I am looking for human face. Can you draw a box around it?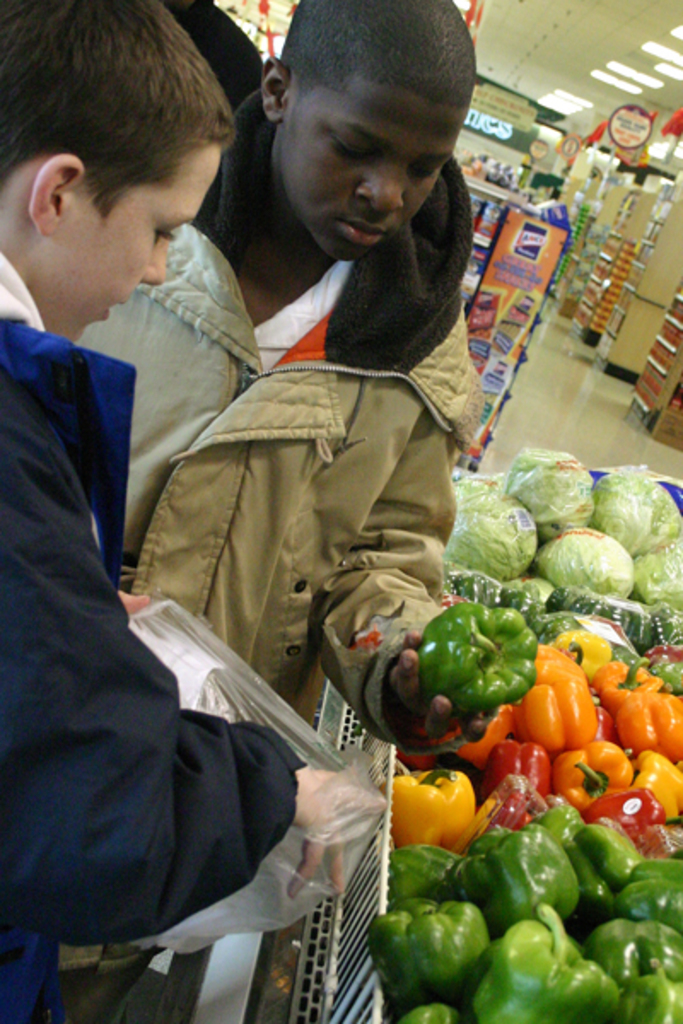
Sure, the bounding box is [x1=282, y1=87, x2=464, y2=258].
